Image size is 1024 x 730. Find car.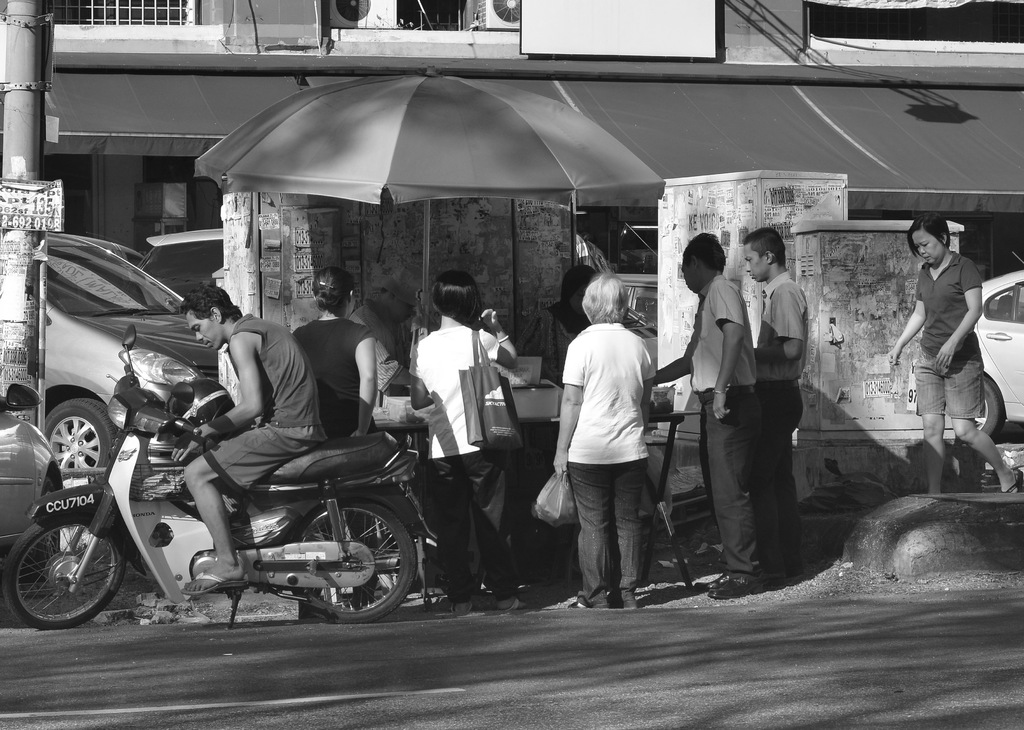
bbox=[979, 272, 1023, 437].
